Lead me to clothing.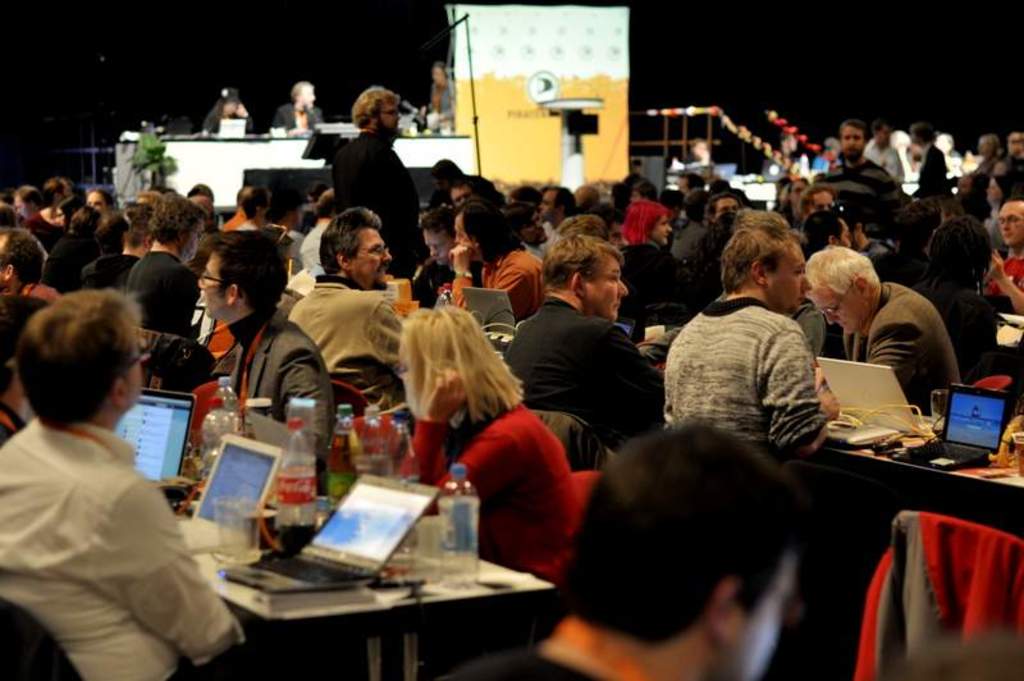
Lead to 0/413/246/680.
